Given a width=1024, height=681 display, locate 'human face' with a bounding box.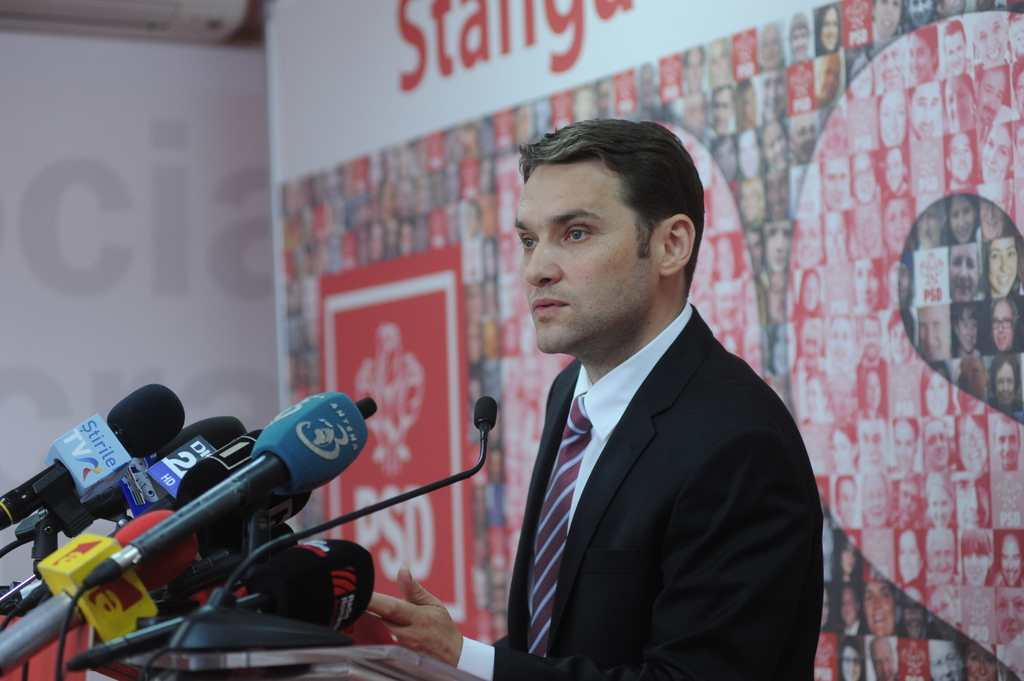
Located: [x1=852, y1=153, x2=878, y2=205].
